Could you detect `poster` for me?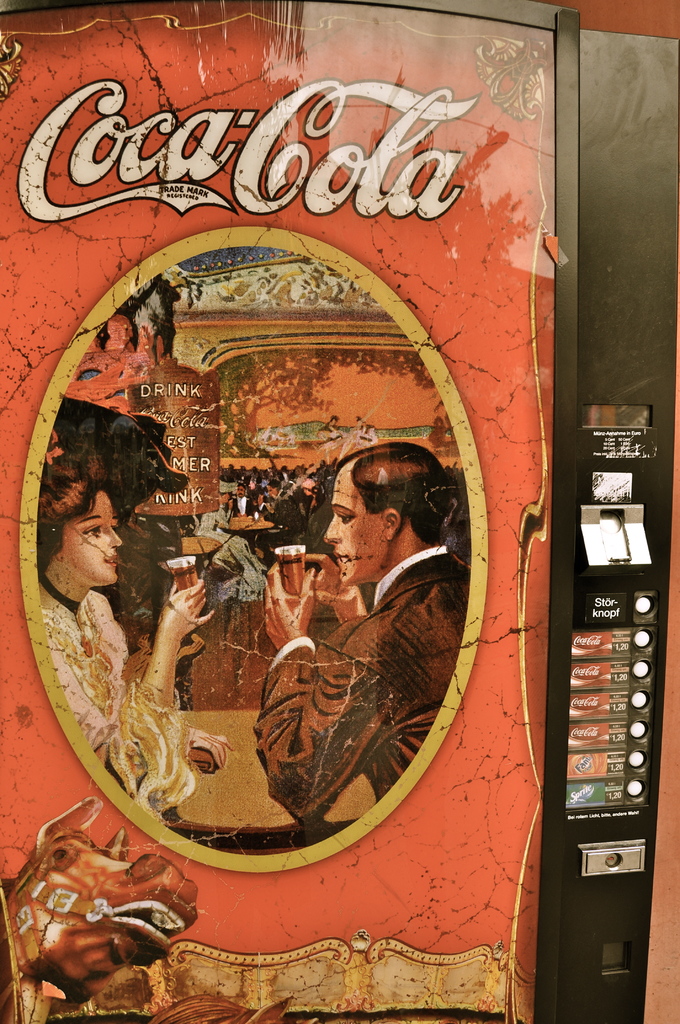
Detection result: rect(0, 0, 563, 1023).
